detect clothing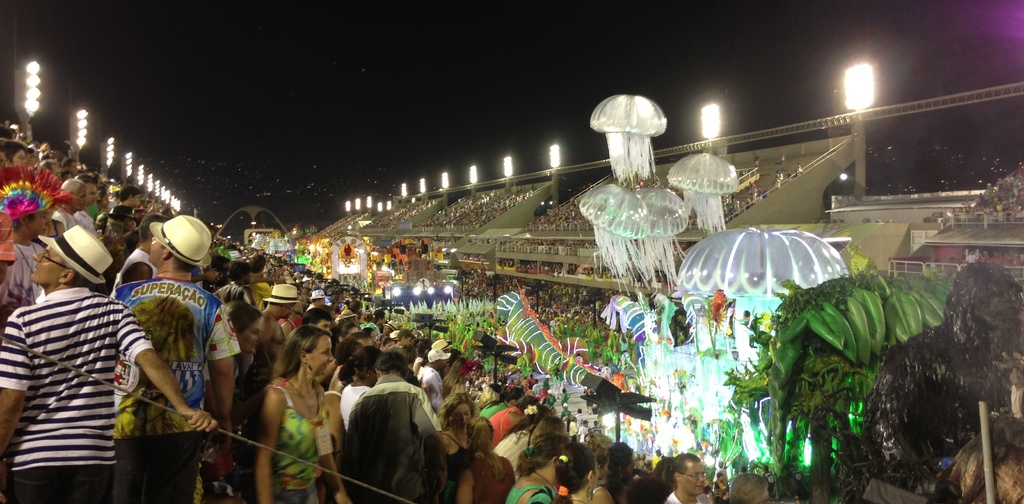
[x1=0, y1=288, x2=152, y2=503]
